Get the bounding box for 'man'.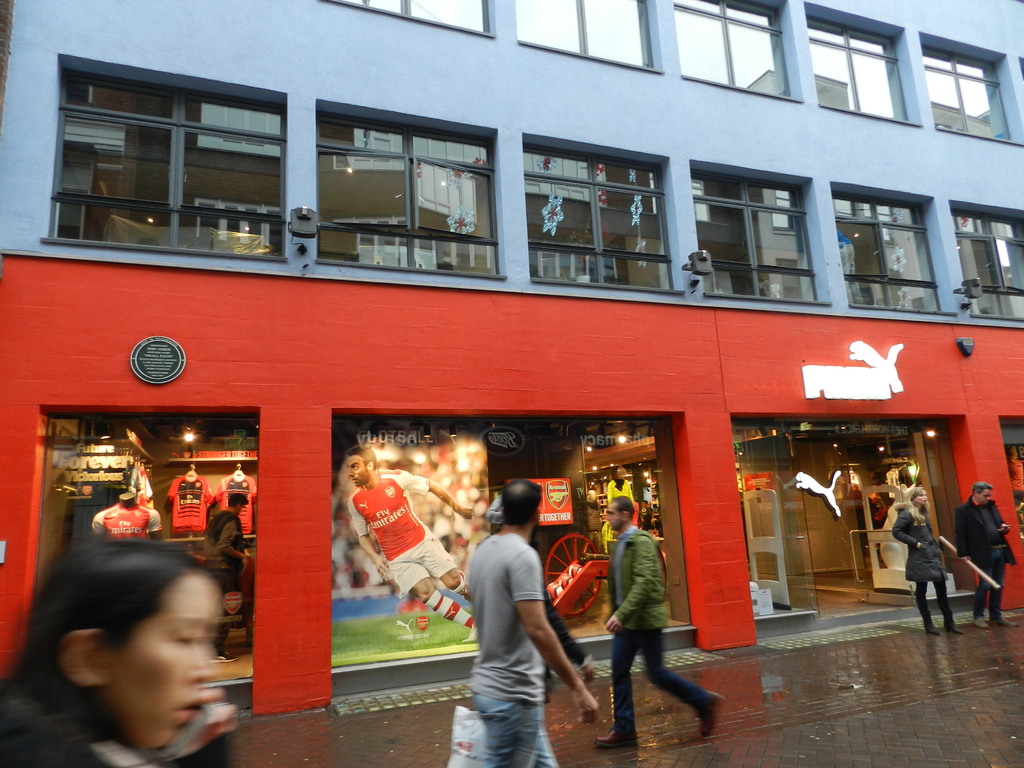
box=[598, 495, 725, 750].
